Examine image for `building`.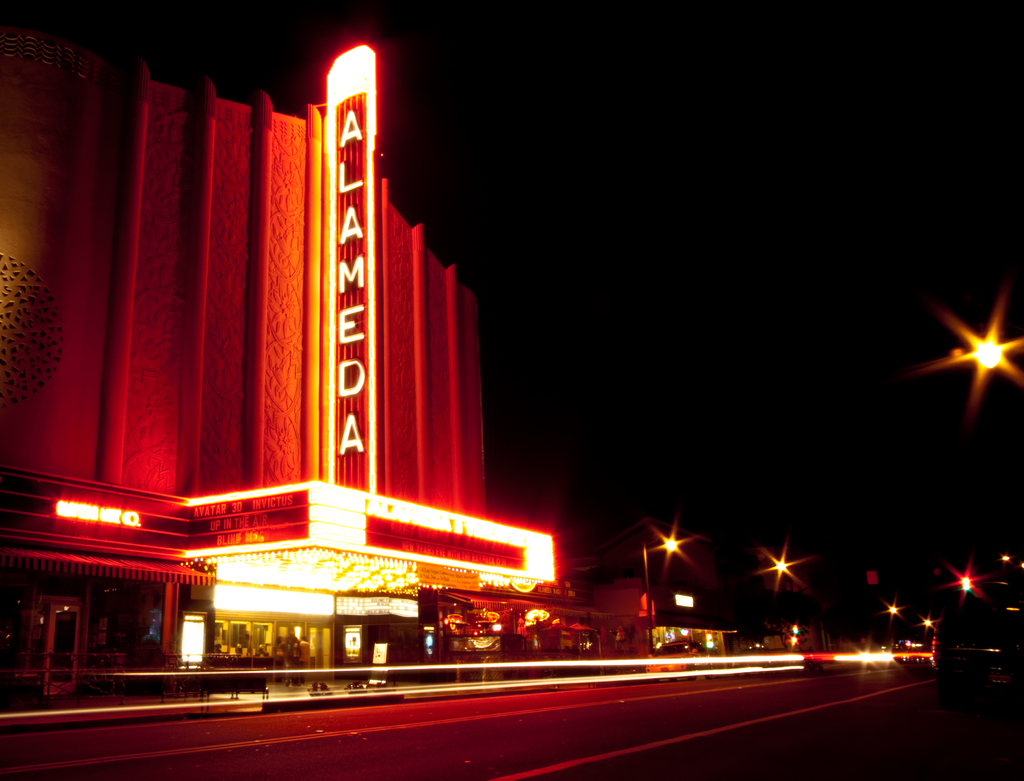
Examination result: <bbox>429, 592, 616, 675</bbox>.
